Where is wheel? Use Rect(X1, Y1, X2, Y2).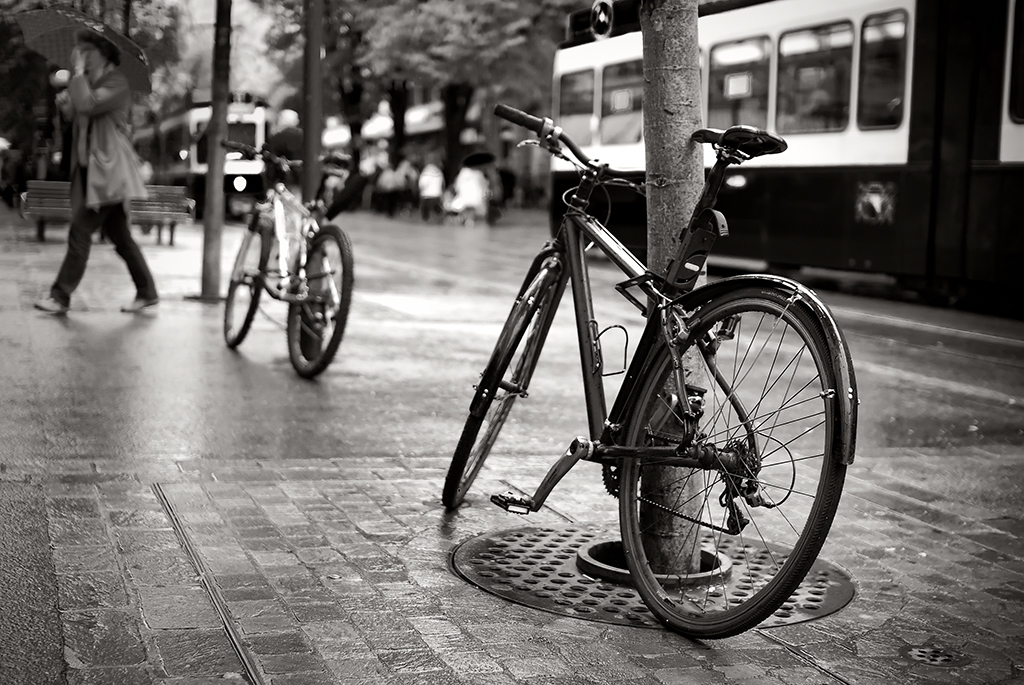
Rect(595, 272, 836, 634).
